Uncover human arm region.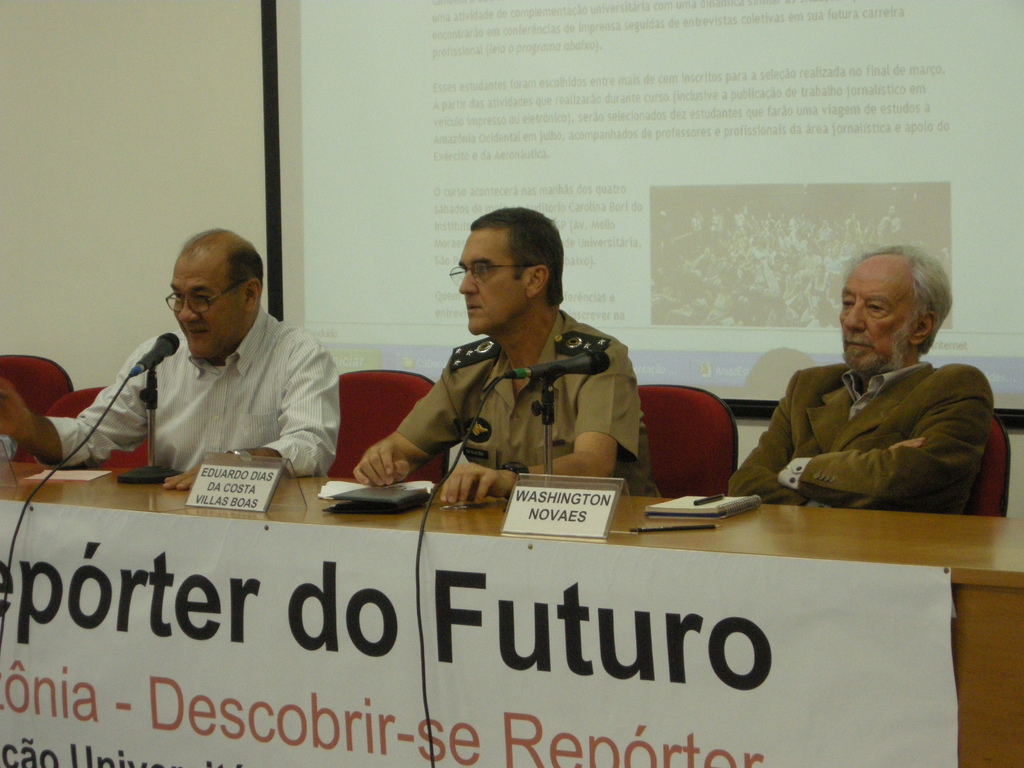
Uncovered: 725,367,924,509.
